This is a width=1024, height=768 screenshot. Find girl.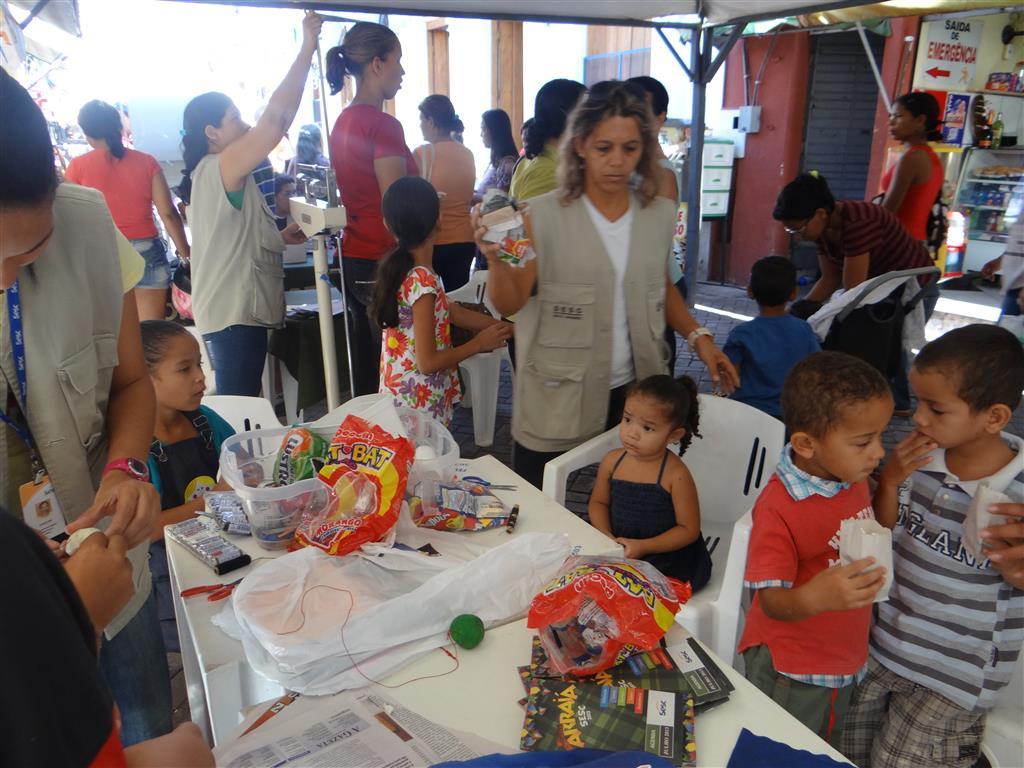
Bounding box: <region>589, 374, 719, 594</region>.
